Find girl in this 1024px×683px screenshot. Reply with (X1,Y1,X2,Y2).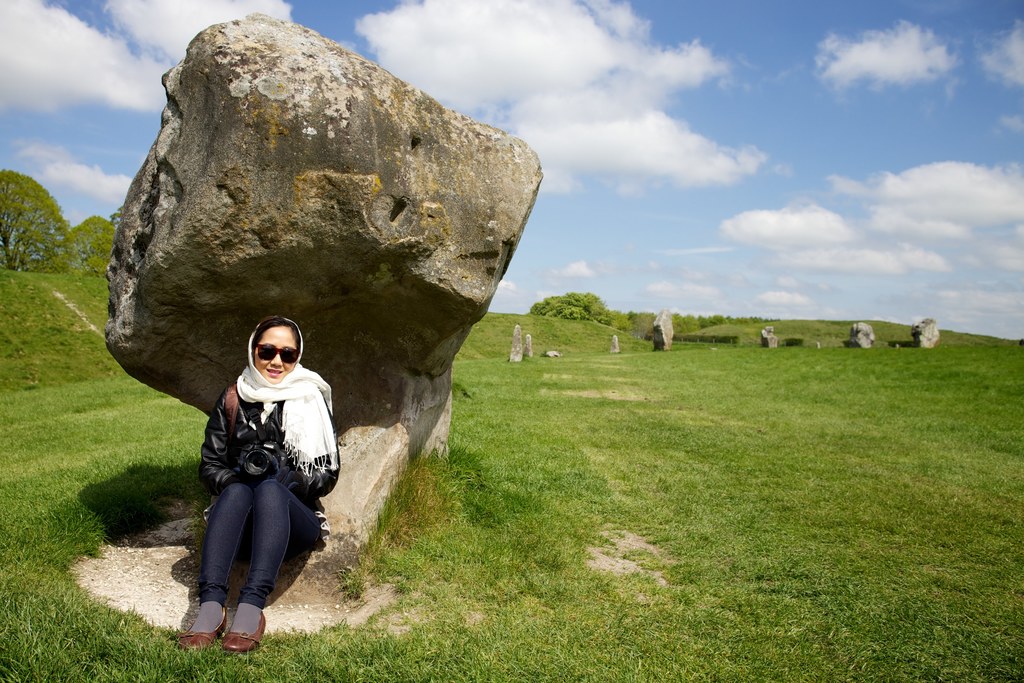
(163,309,344,654).
